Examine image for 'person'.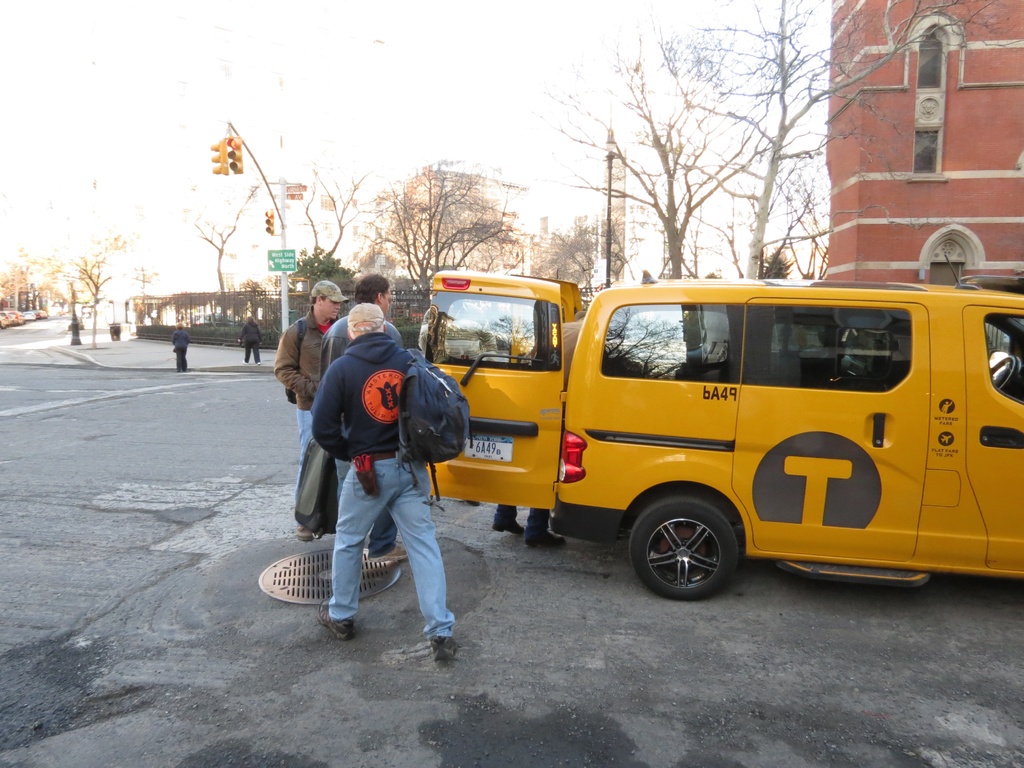
Examination result: [left=237, top=316, right=262, bottom=367].
